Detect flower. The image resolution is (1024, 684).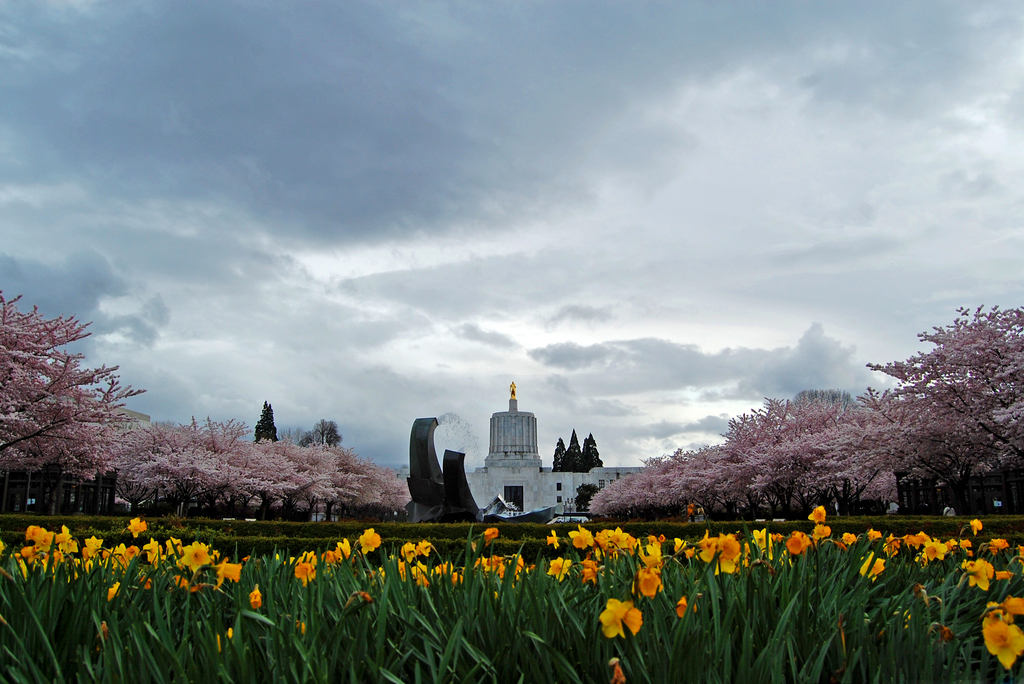
rect(987, 602, 995, 618).
